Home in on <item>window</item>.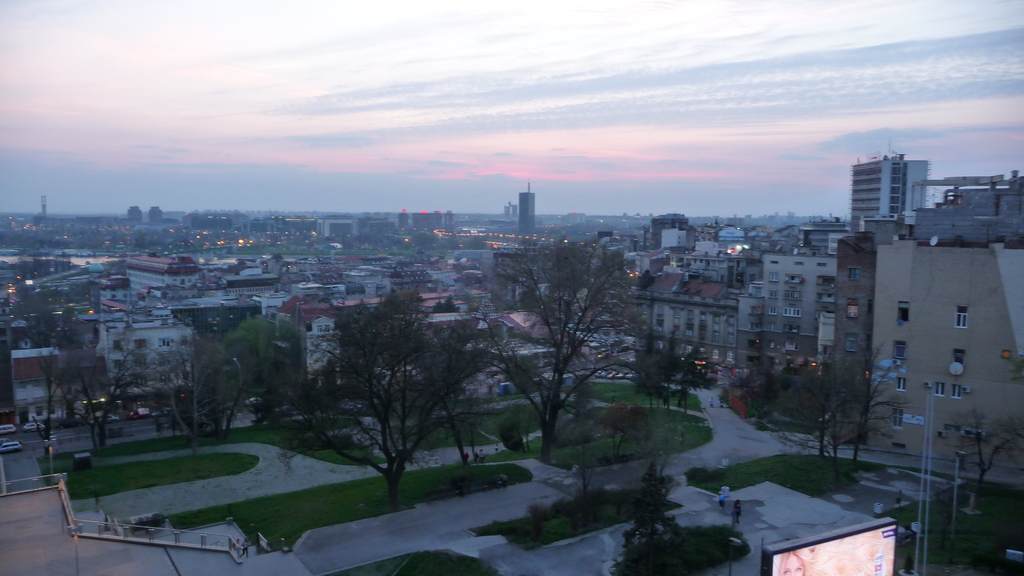
Homed in at locate(782, 308, 802, 316).
